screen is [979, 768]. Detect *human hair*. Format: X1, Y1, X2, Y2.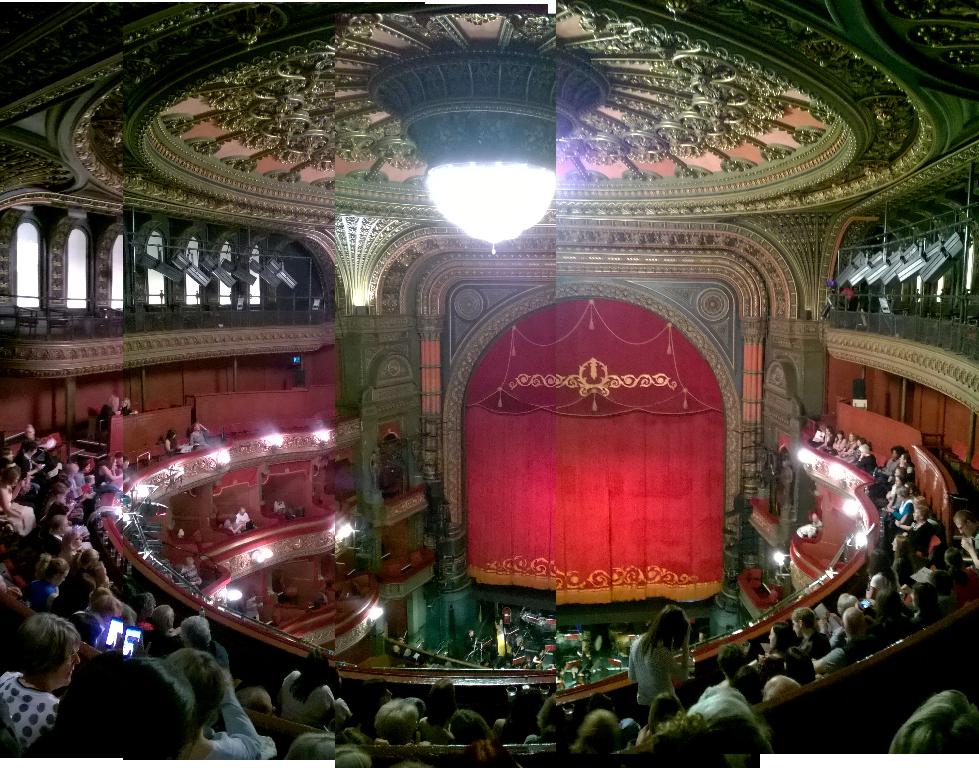
17, 614, 76, 674.
